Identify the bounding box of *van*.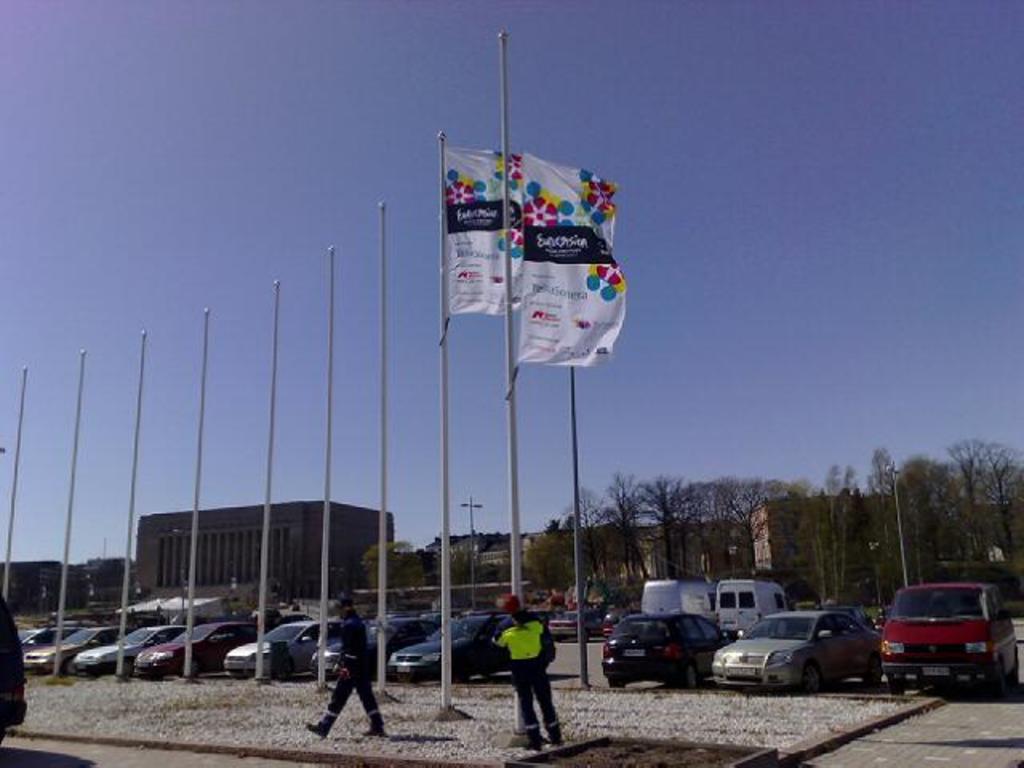
x1=875, y1=579, x2=1021, y2=696.
